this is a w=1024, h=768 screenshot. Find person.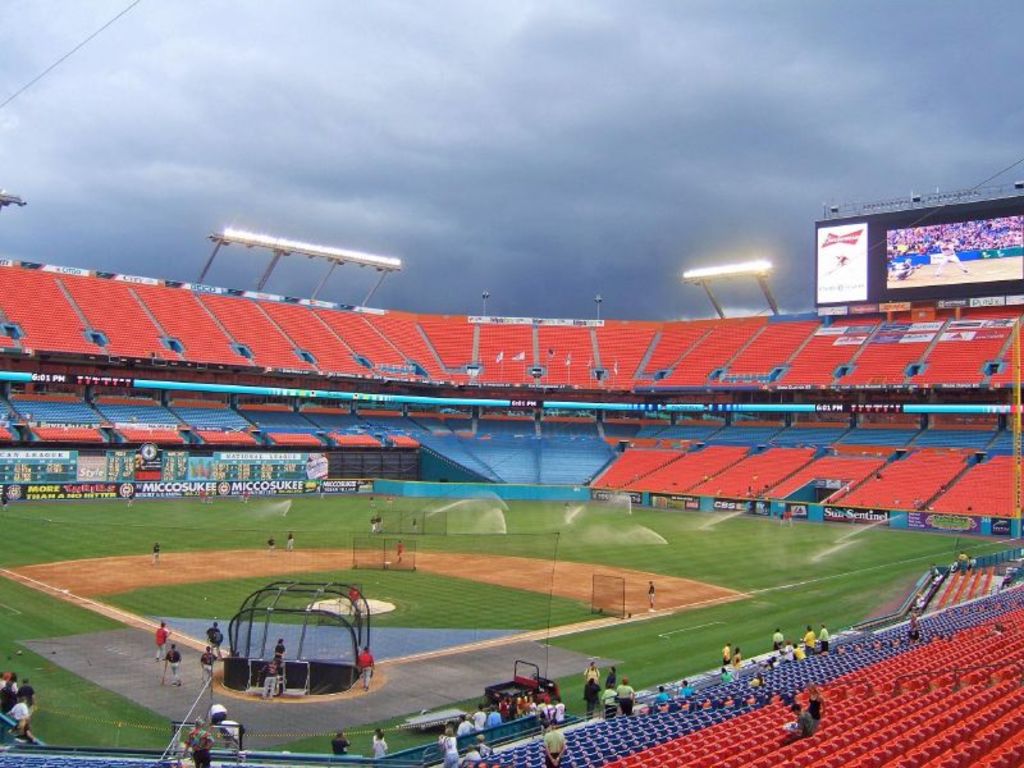
Bounding box: 288:532:296:553.
